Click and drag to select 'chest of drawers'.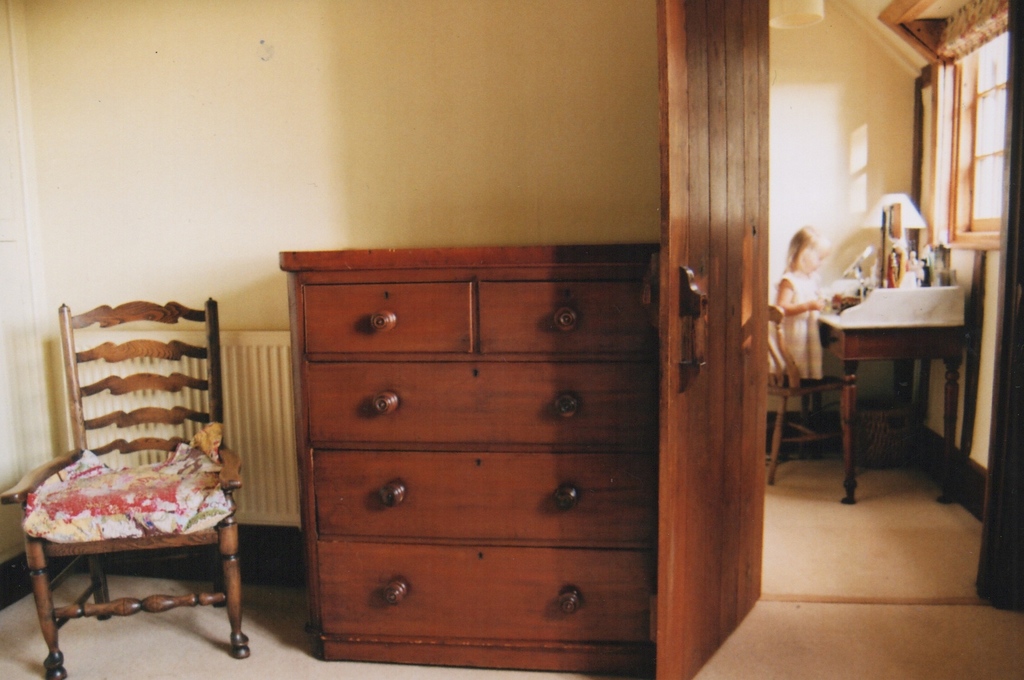
Selection: 280,238,664,672.
